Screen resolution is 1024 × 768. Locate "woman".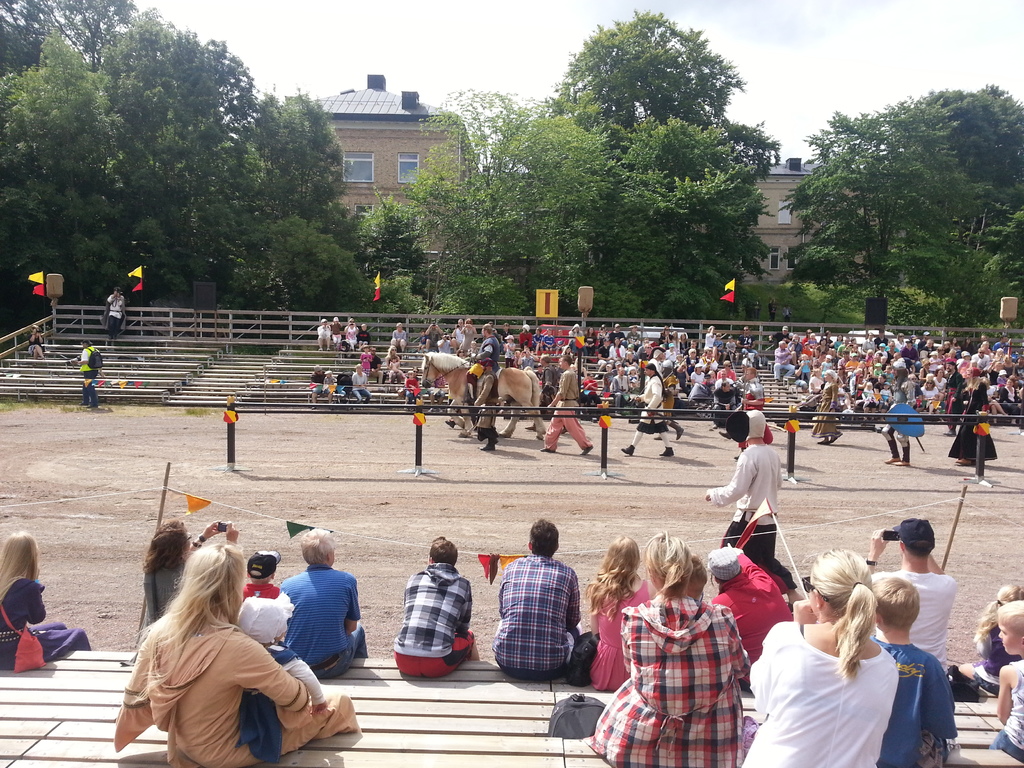
box(933, 369, 945, 388).
